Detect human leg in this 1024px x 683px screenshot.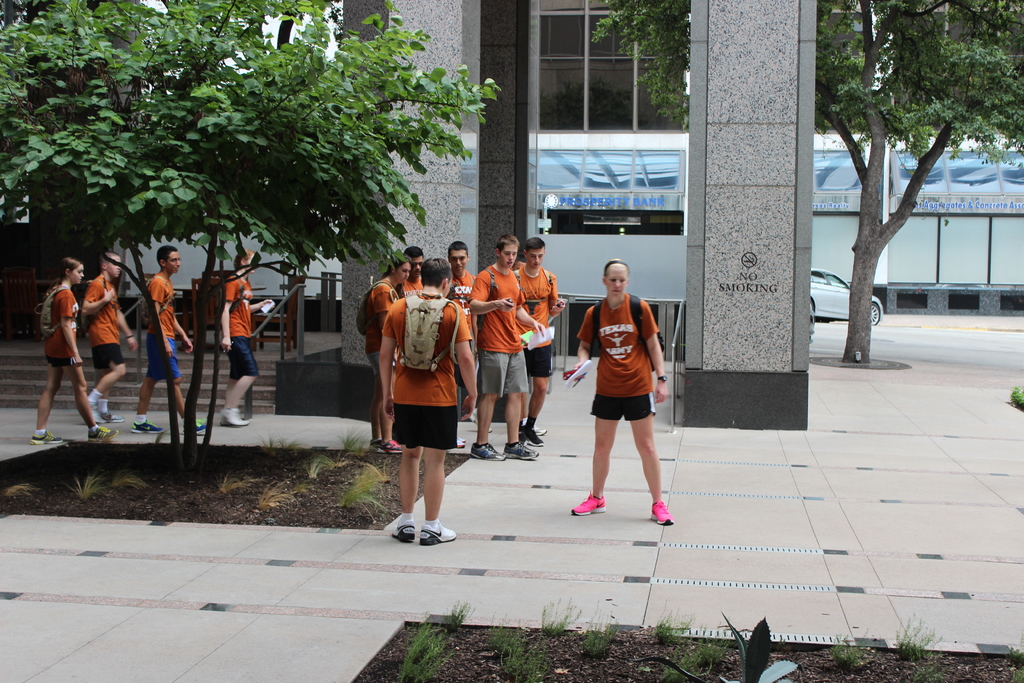
Detection: 473,389,500,454.
